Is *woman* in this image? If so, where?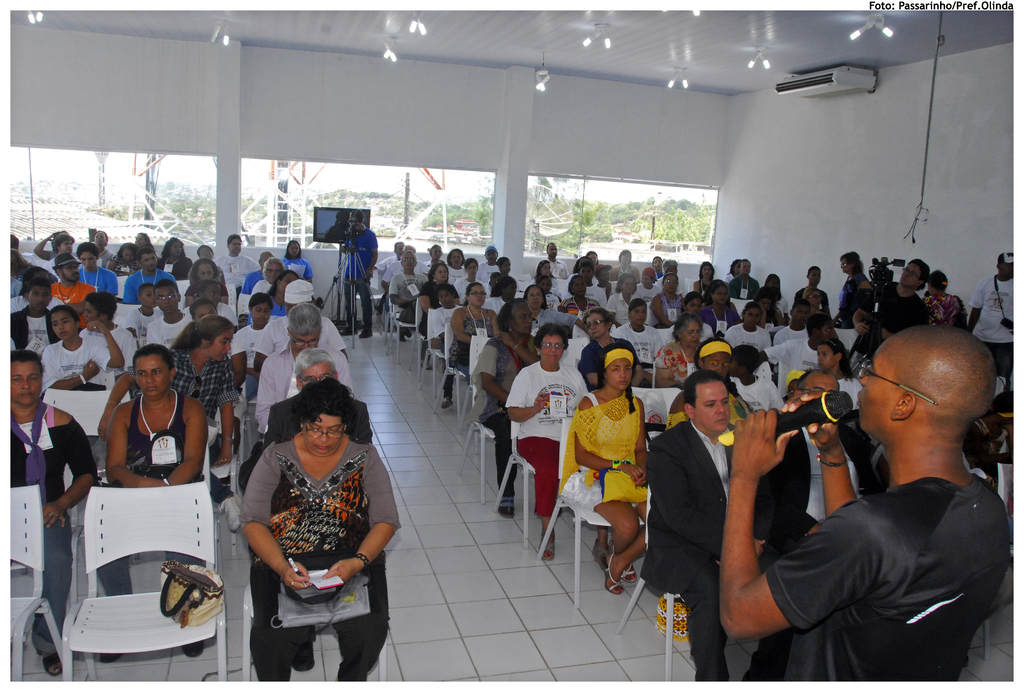
Yes, at select_region(448, 280, 499, 376).
